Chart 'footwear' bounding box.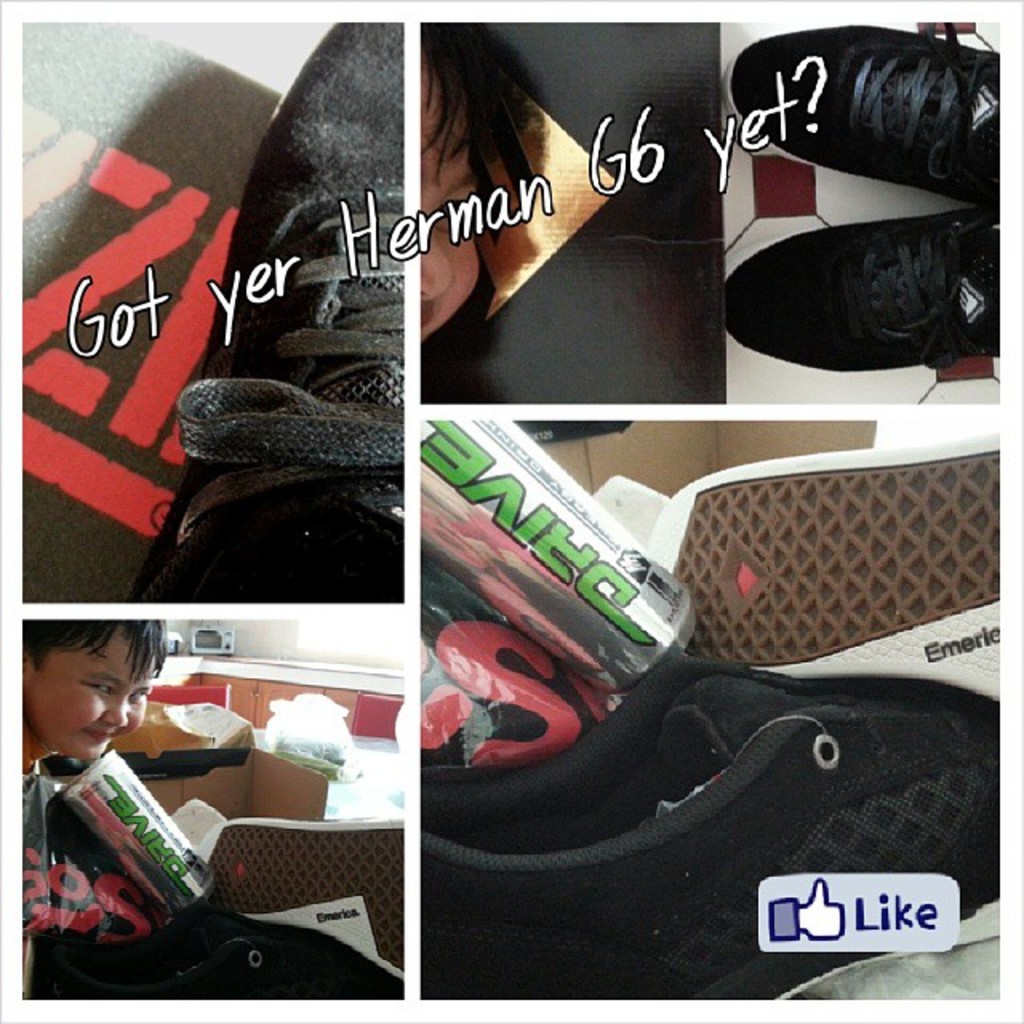
Charted: {"x1": 734, "y1": 26, "x2": 1002, "y2": 206}.
